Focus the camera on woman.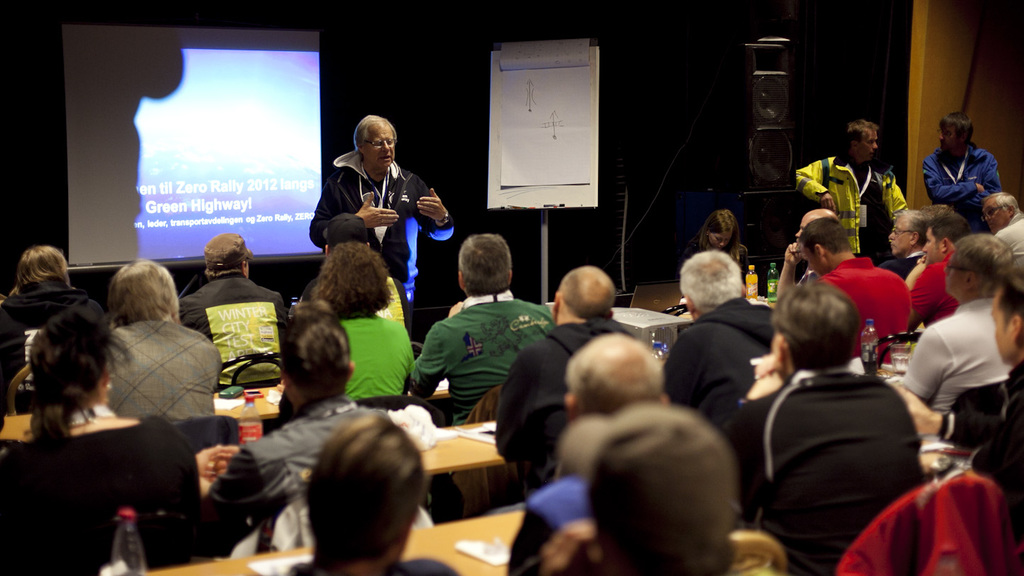
Focus region: region(0, 239, 104, 408).
